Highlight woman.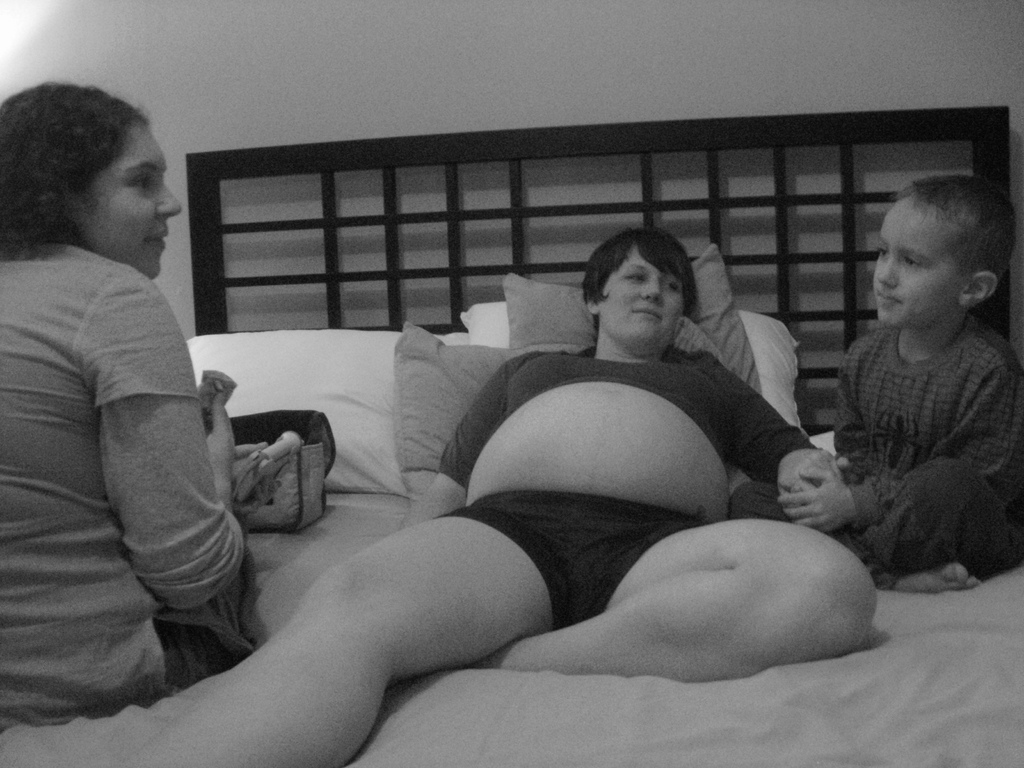
Highlighted region: <box>115,220,877,767</box>.
